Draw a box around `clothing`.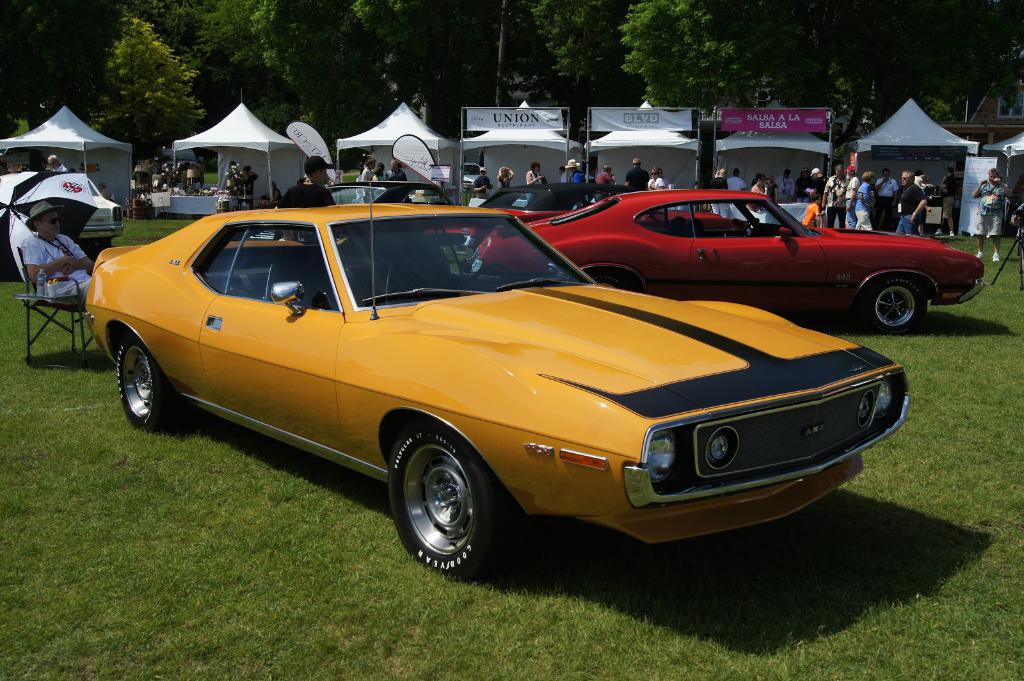
select_region(472, 174, 491, 195).
